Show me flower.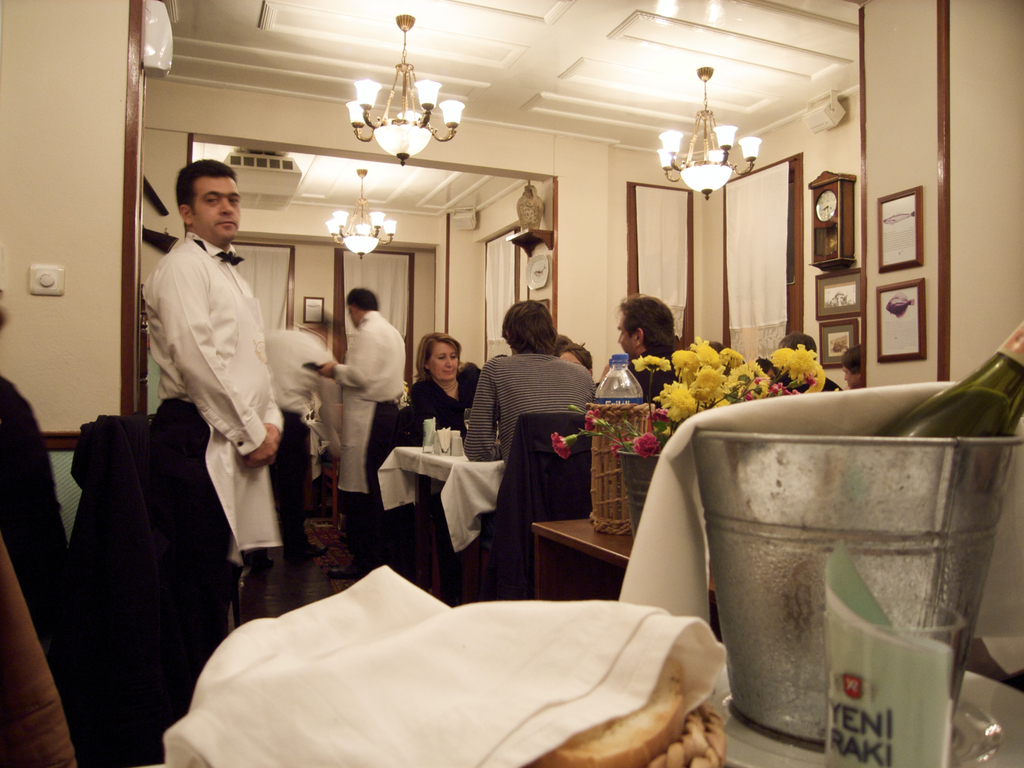
flower is here: 631,428,662,463.
